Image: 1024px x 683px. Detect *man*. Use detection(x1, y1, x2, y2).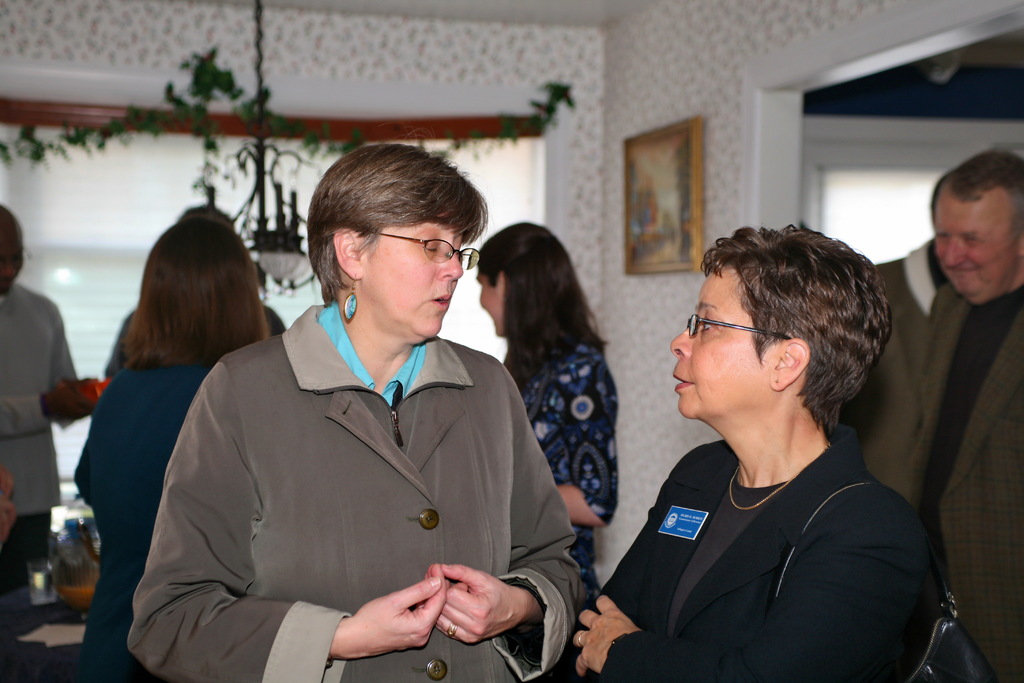
detection(906, 149, 1023, 682).
